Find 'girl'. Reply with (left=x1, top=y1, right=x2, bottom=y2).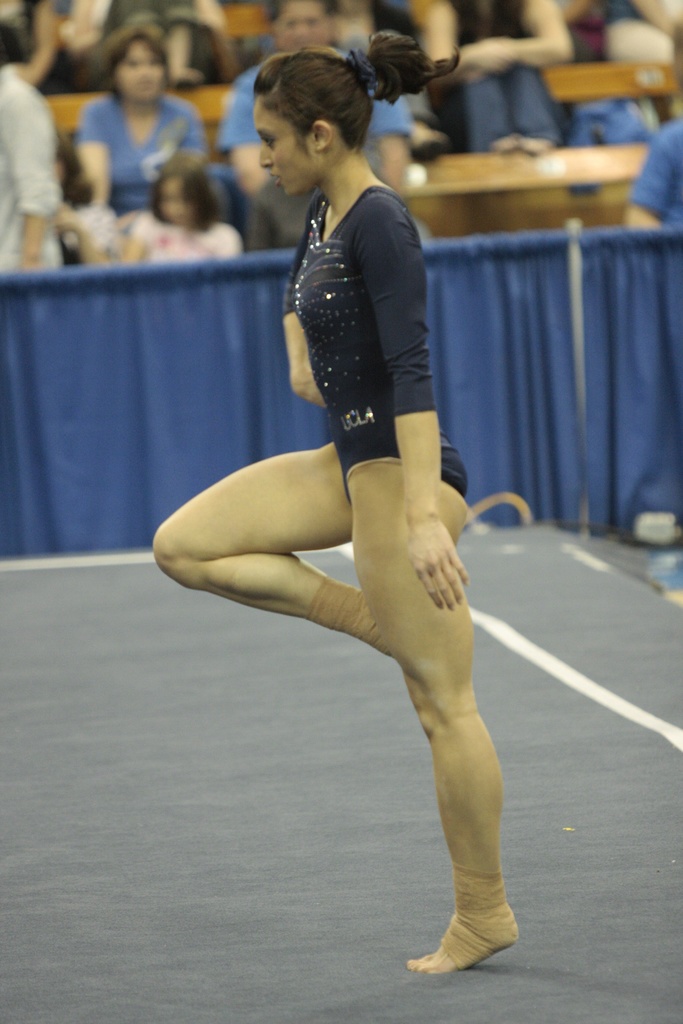
(left=155, top=28, right=519, bottom=974).
